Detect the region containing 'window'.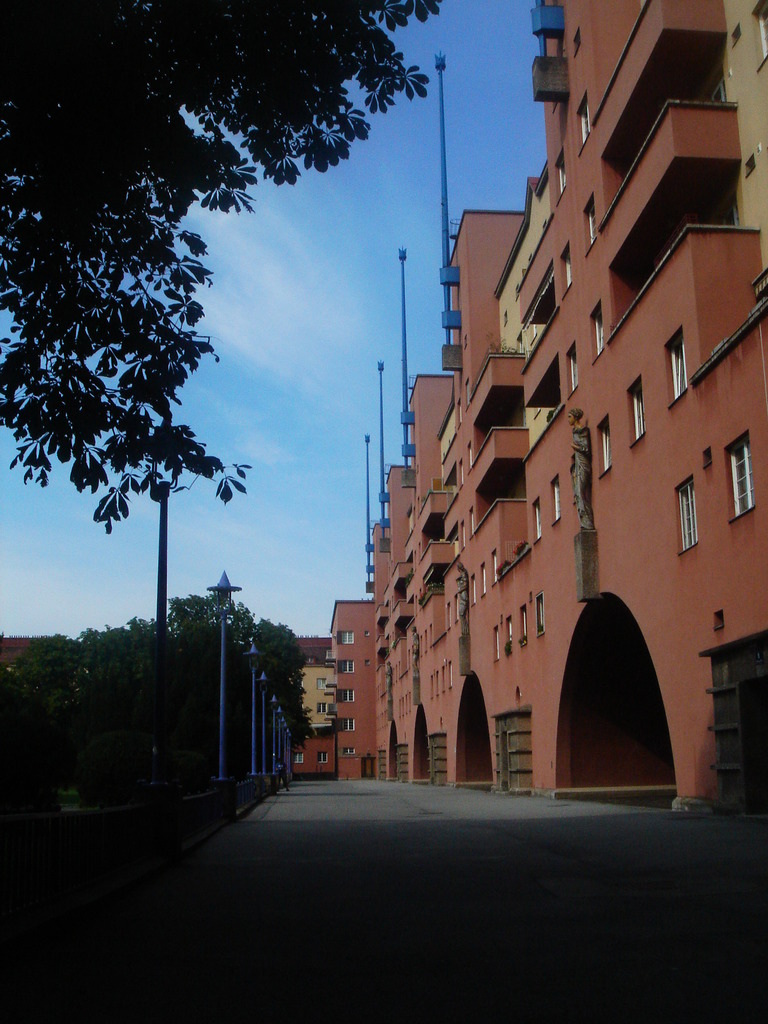
317:749:331:767.
